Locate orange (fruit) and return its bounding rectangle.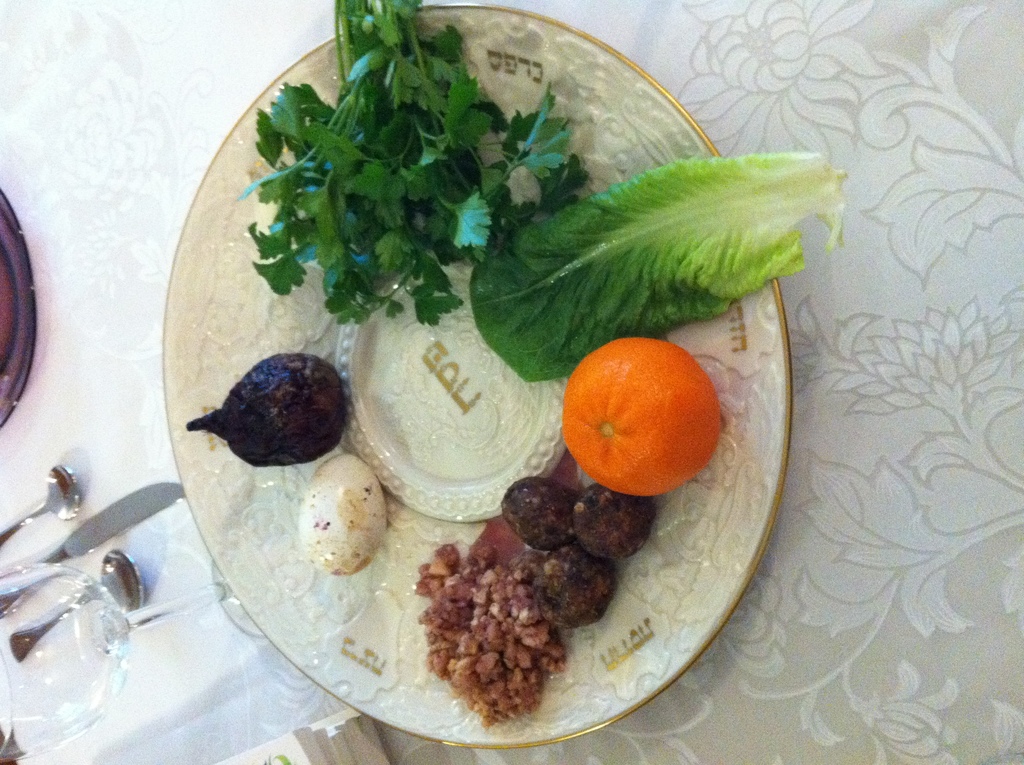
rect(563, 335, 723, 496).
